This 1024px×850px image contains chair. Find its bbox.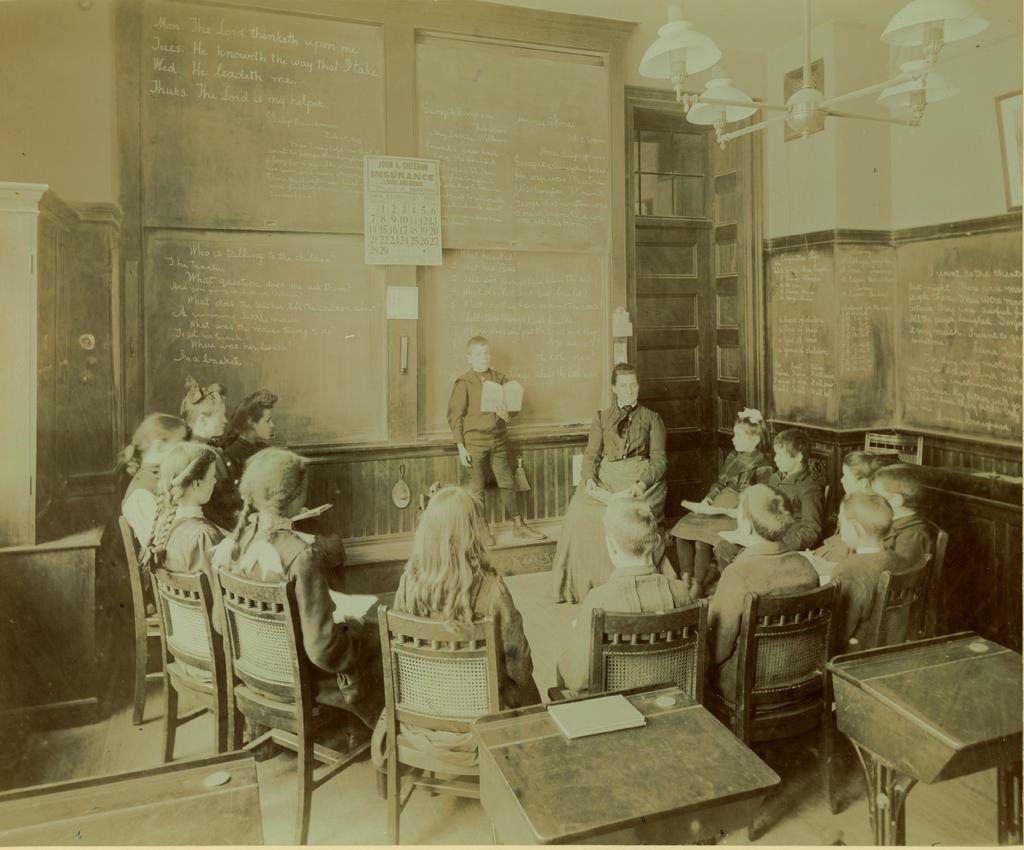
left=115, top=515, right=166, bottom=725.
